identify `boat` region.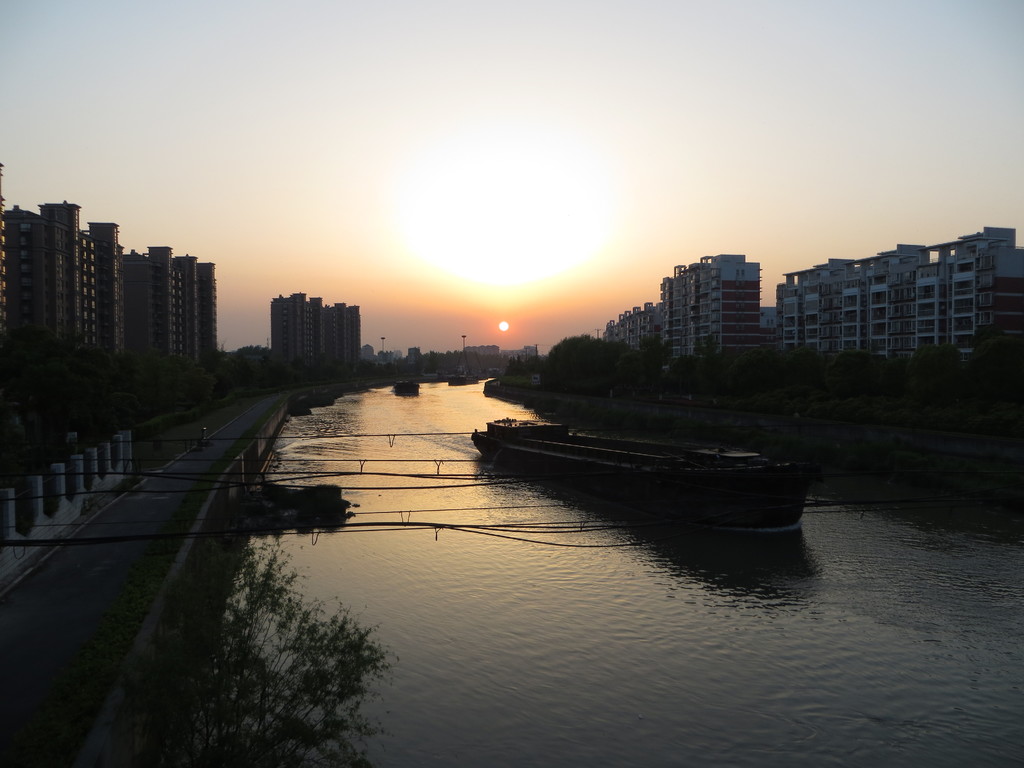
Region: [x1=445, y1=375, x2=468, y2=388].
